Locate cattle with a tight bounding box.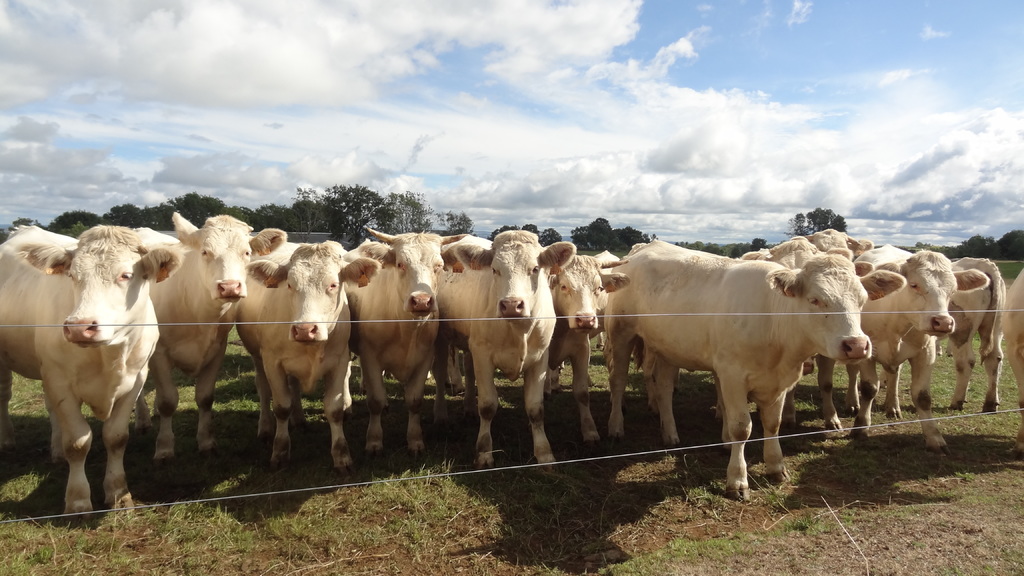
<box>426,230,581,476</box>.
